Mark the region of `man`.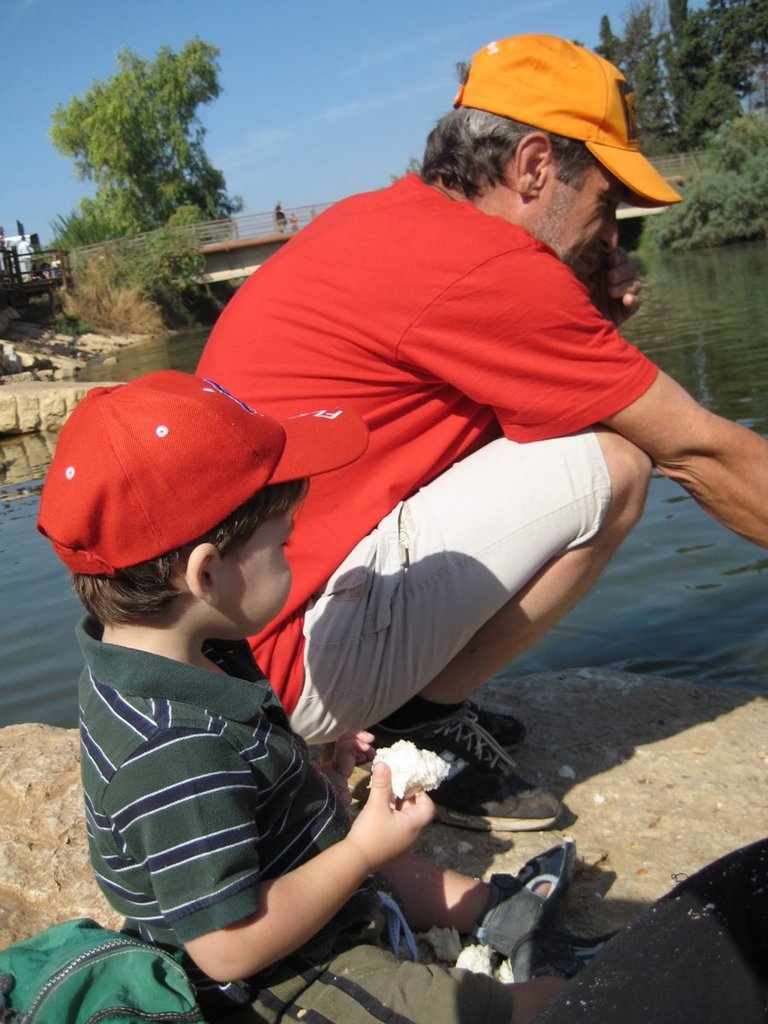
Region: [left=184, top=25, right=767, bottom=823].
